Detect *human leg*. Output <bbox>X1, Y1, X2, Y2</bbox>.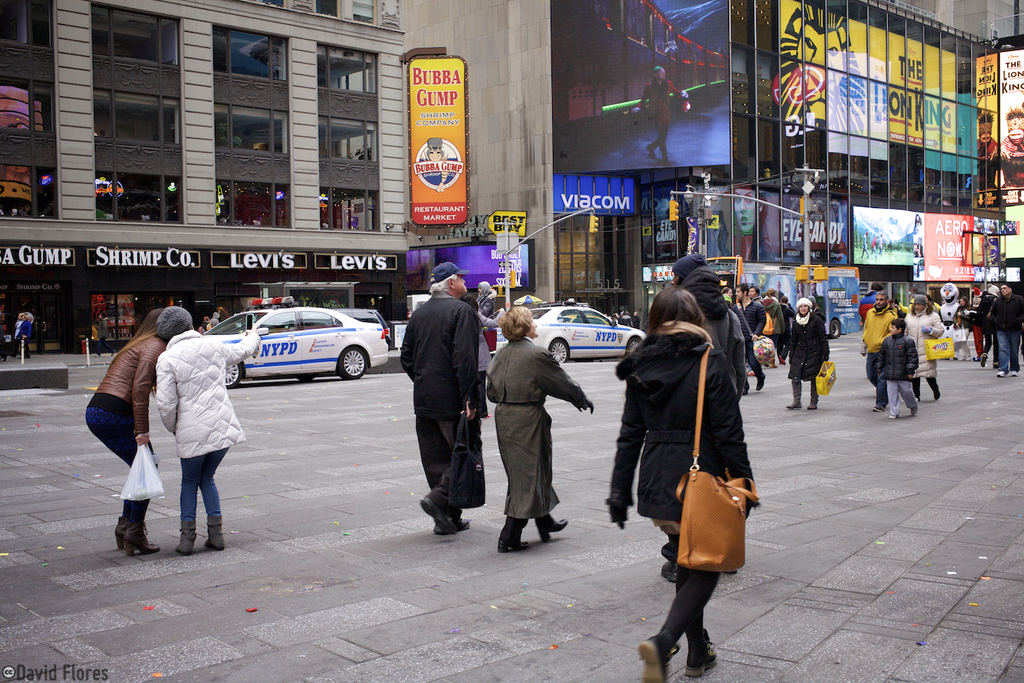
<bbox>96, 410, 159, 555</bbox>.
